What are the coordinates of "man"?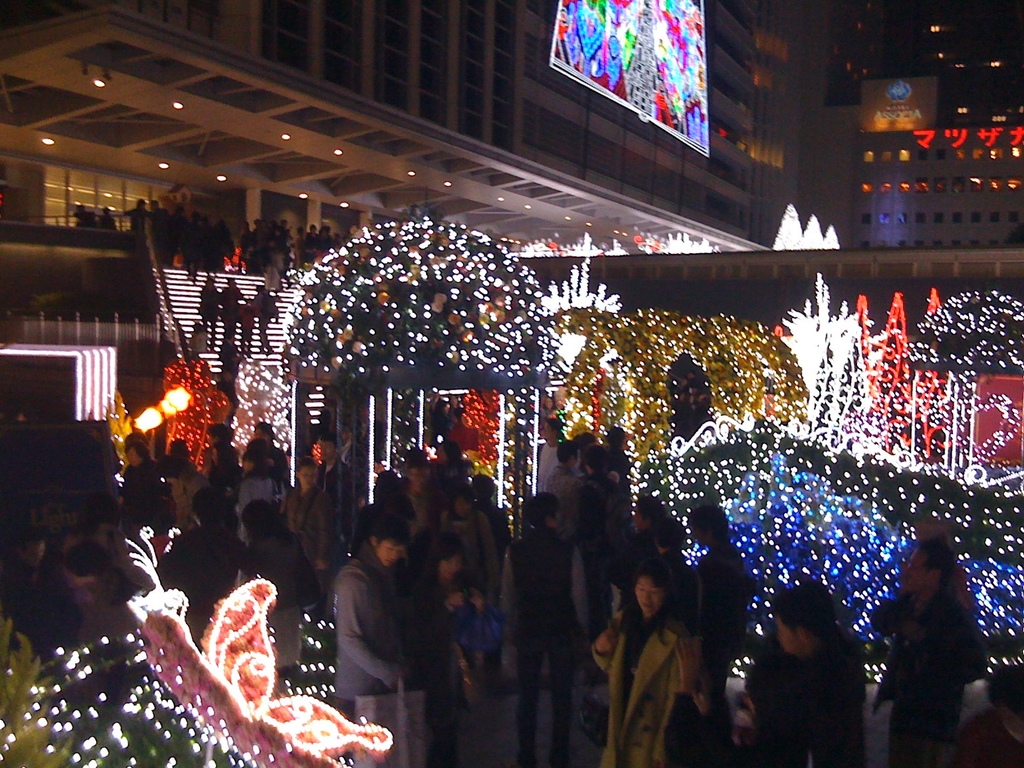
pyautogui.locateOnScreen(547, 433, 584, 541).
